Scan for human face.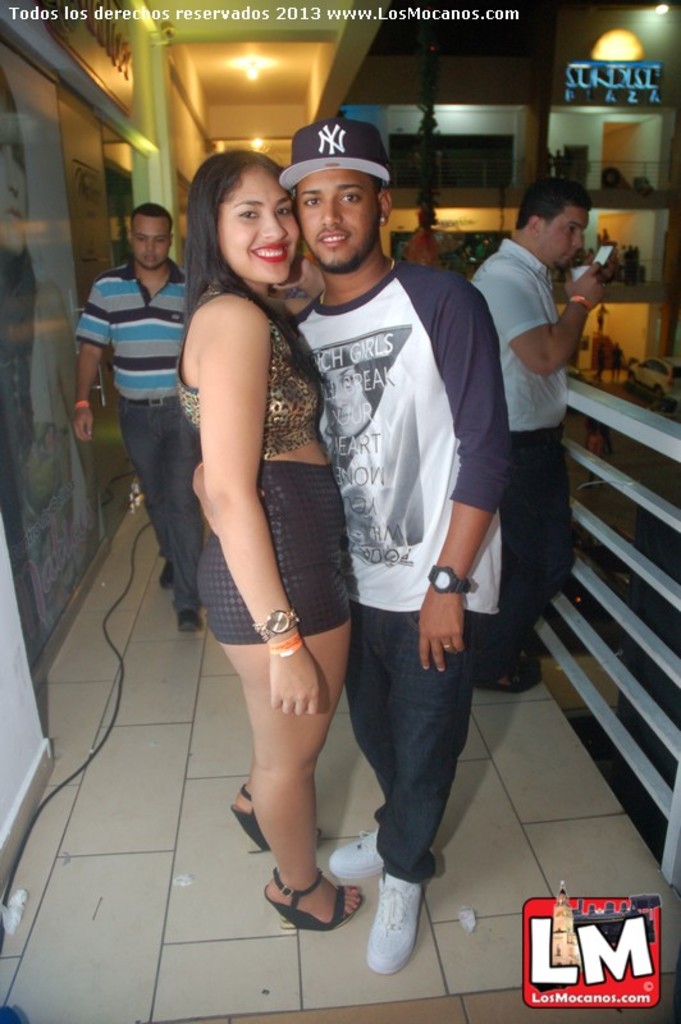
Scan result: (136,209,172,268).
